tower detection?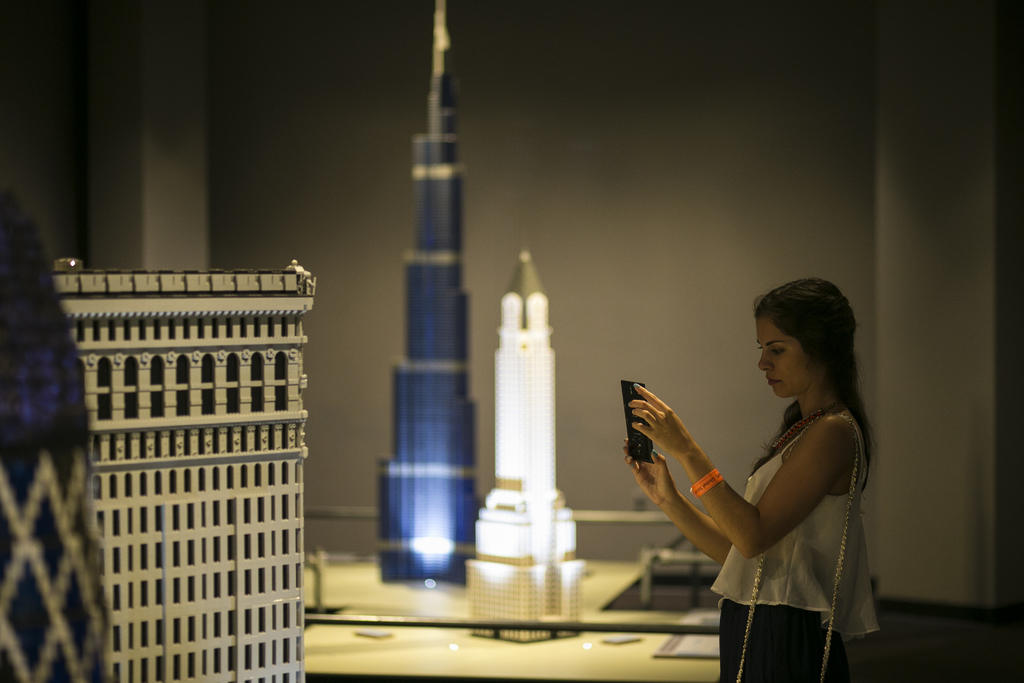
369/9/493/579
